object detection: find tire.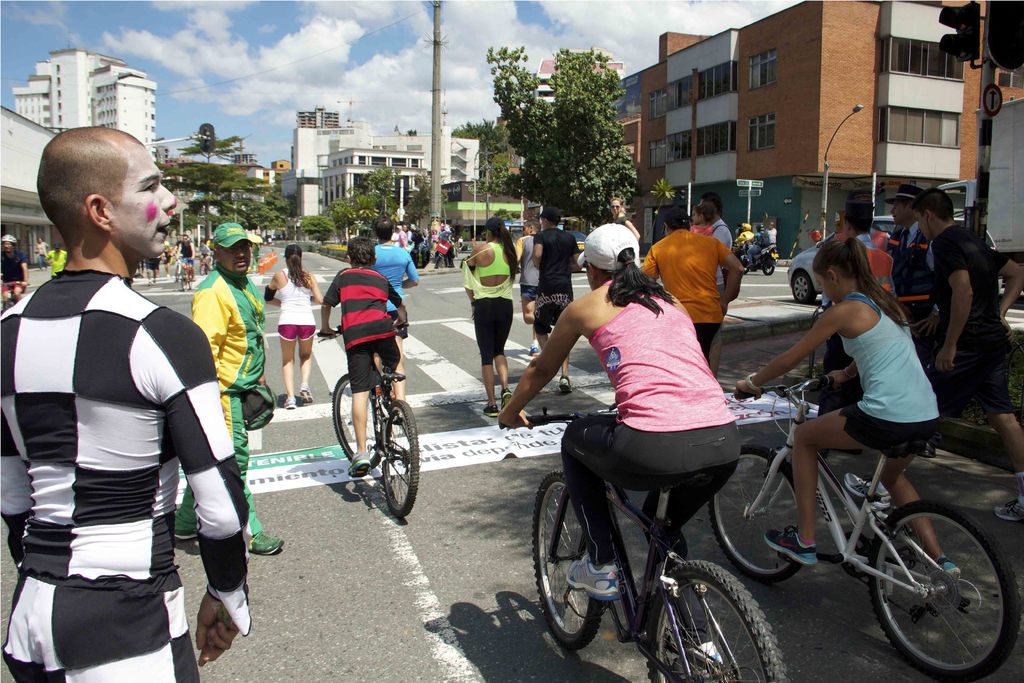
<bbox>383, 409, 419, 530</bbox>.
